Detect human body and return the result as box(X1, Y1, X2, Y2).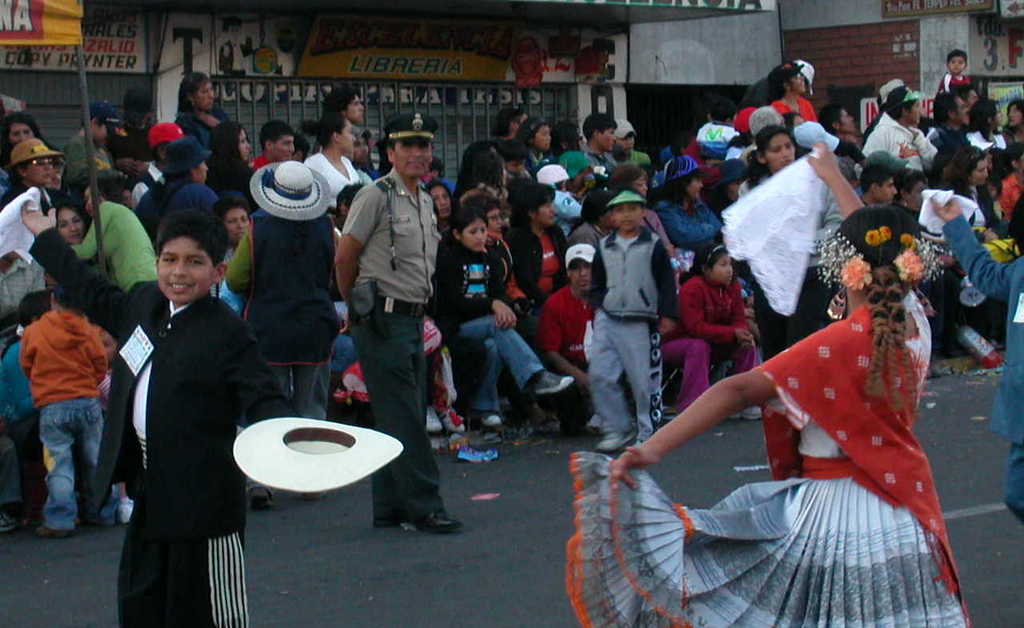
box(999, 96, 1023, 144).
